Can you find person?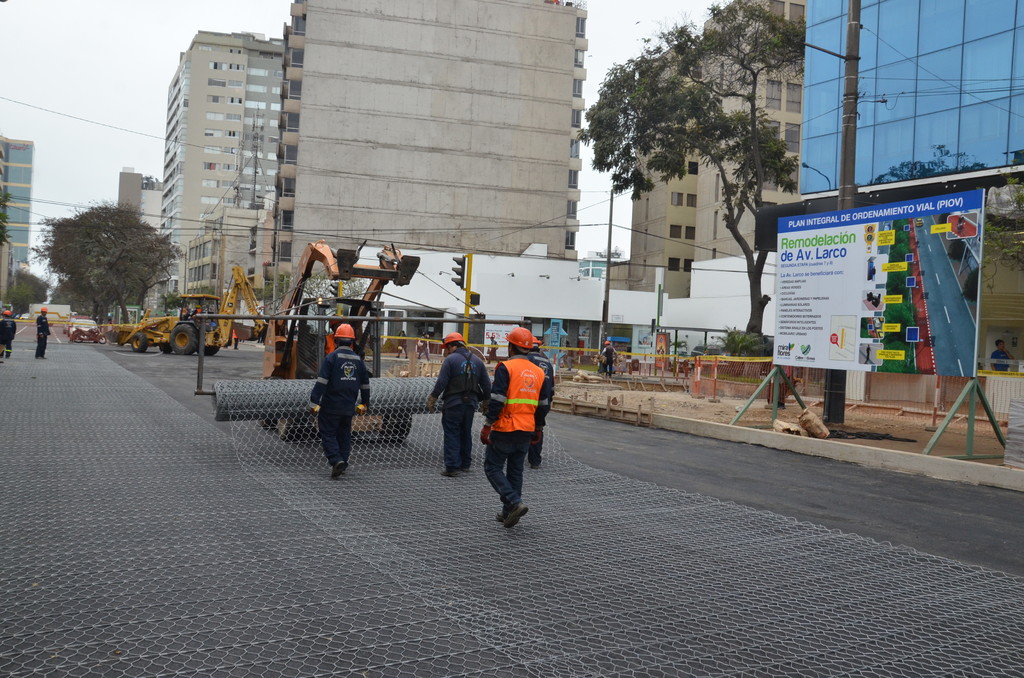
Yes, bounding box: (x1=37, y1=306, x2=50, y2=360).
